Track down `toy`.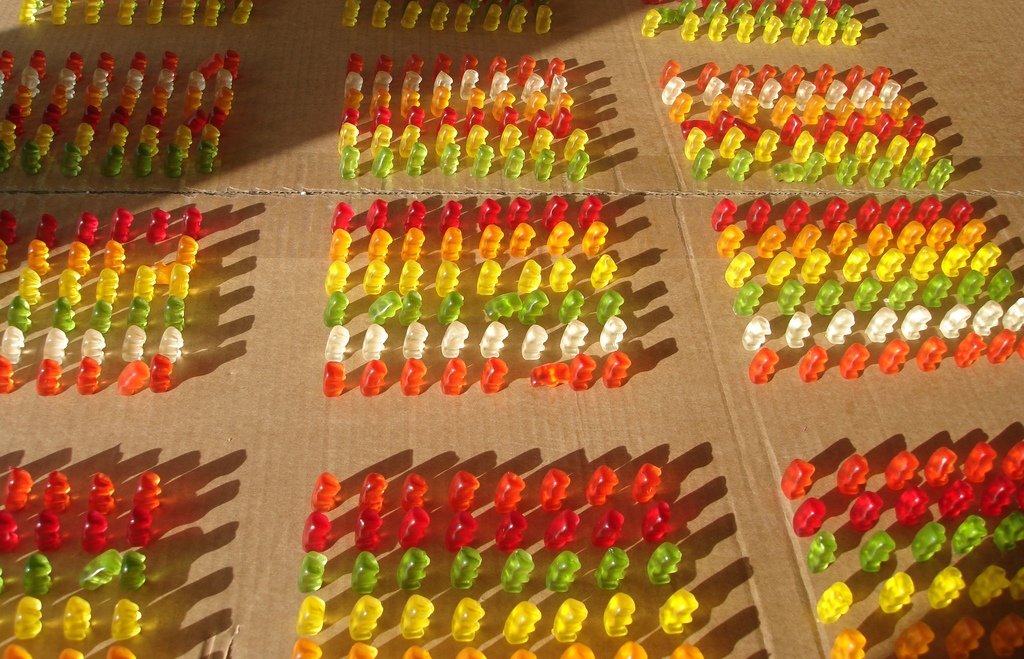
Tracked to (1009, 564, 1023, 599).
